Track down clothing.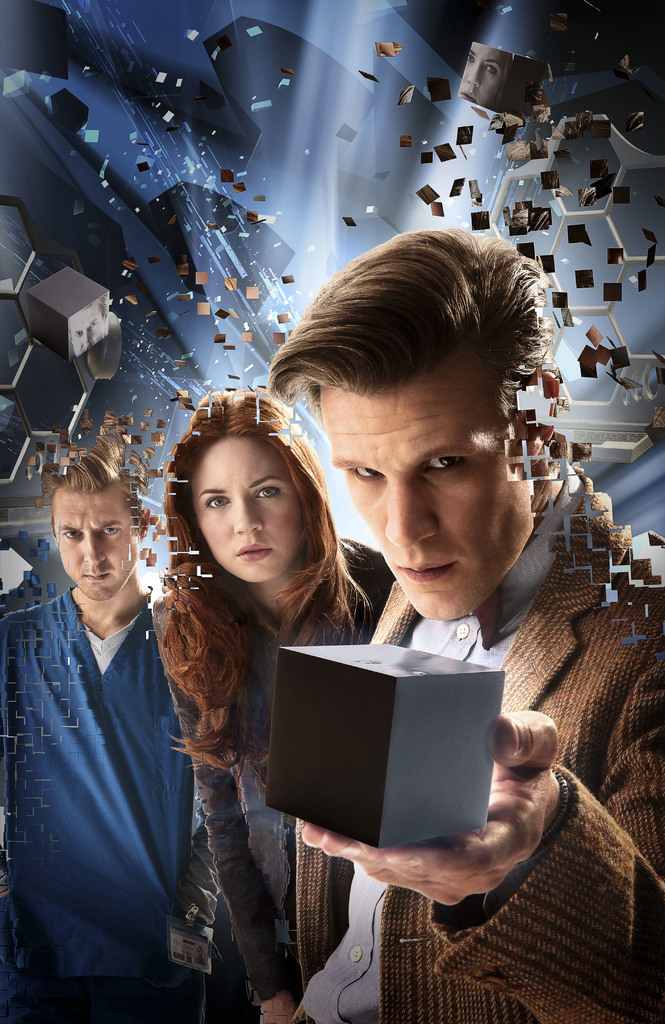
Tracked to <region>10, 531, 213, 1008</region>.
